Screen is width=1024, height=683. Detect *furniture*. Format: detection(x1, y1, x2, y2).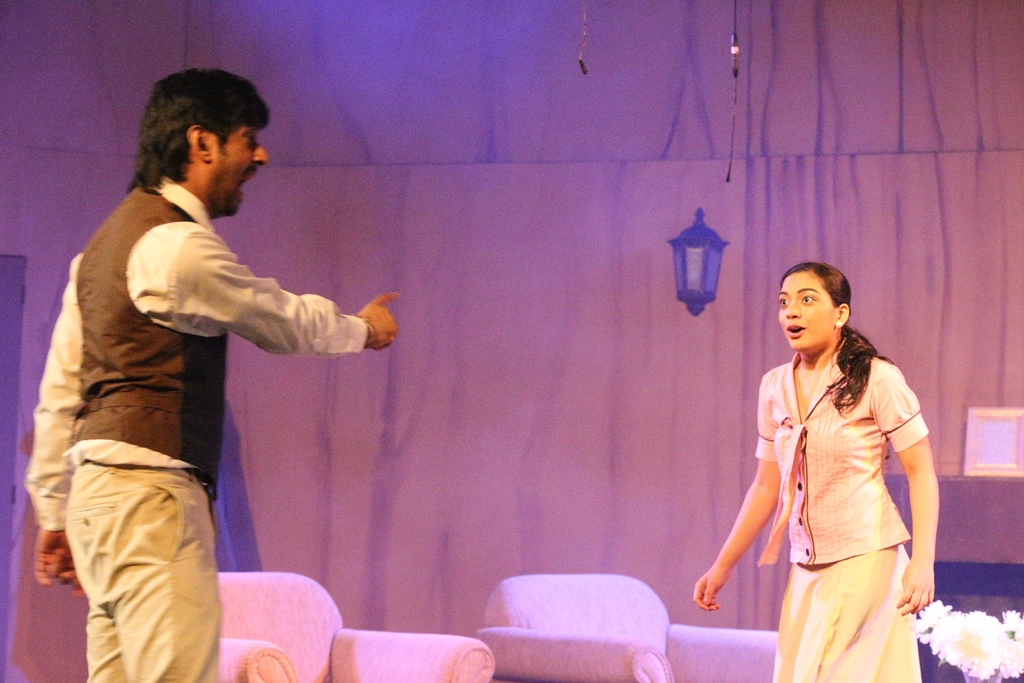
detection(218, 572, 497, 682).
